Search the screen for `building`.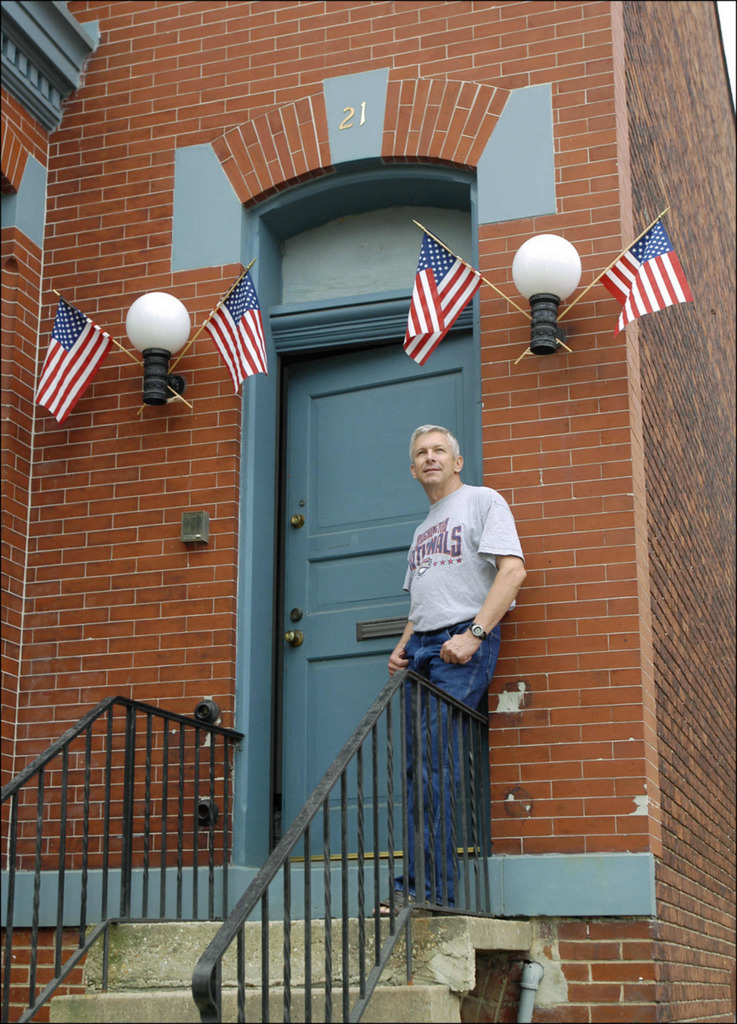
Found at region(0, 0, 736, 1023).
